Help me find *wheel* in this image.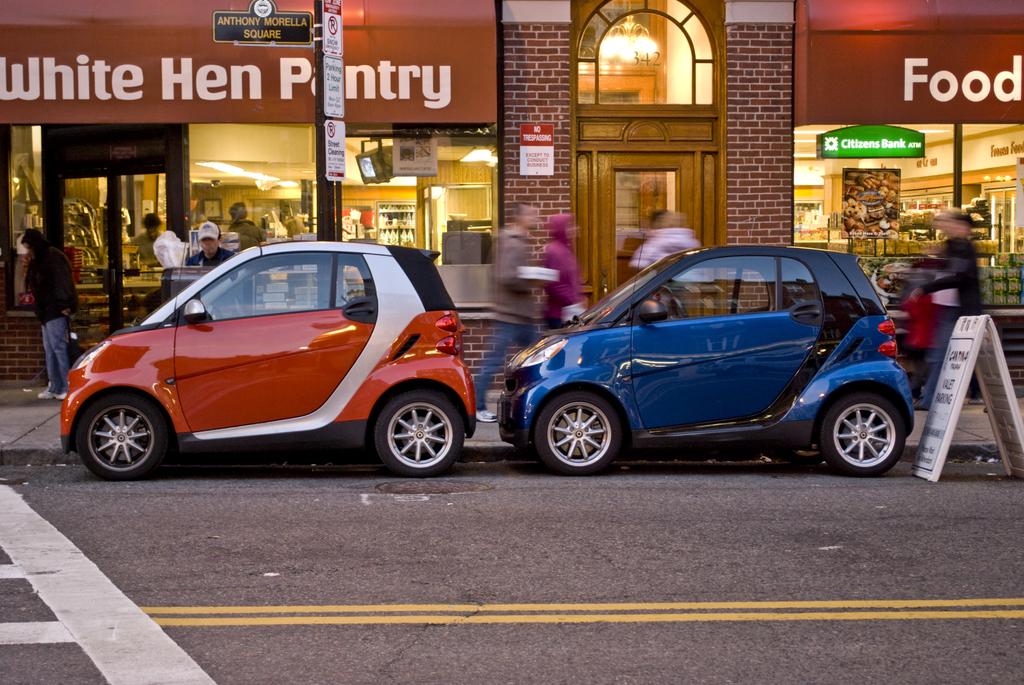
Found it: [left=72, top=392, right=157, bottom=475].
